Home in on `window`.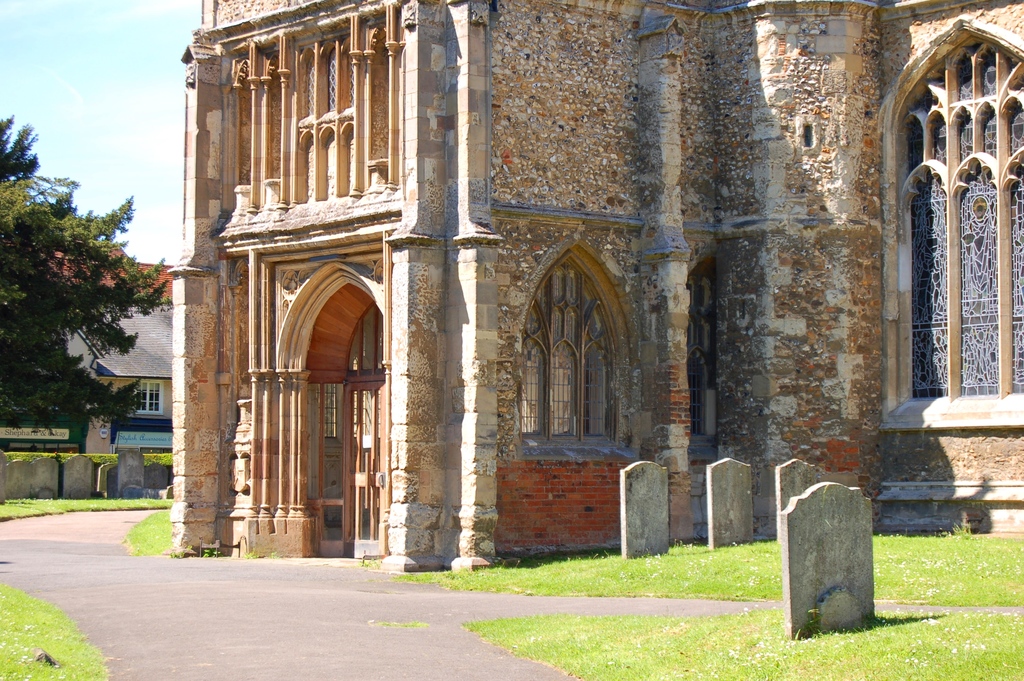
Homed in at left=346, top=302, right=378, bottom=381.
